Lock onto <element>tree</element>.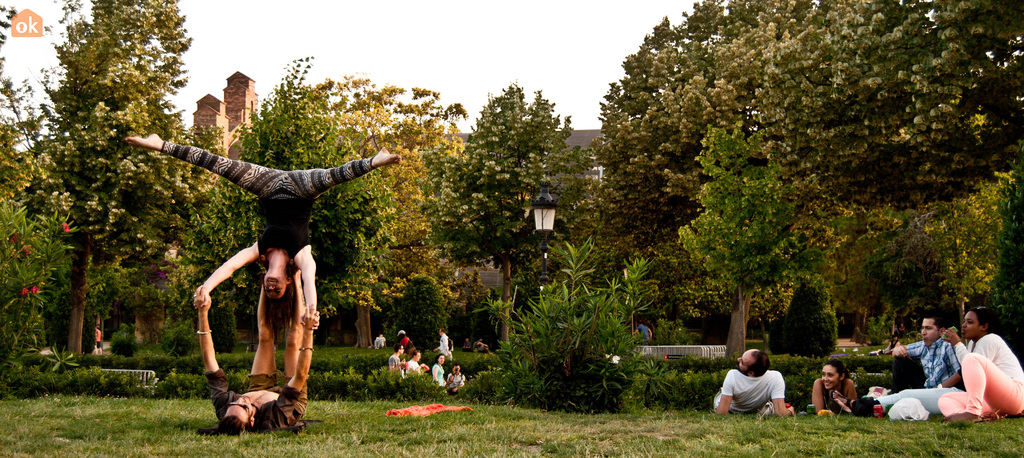
Locked: [left=239, top=71, right=483, bottom=359].
